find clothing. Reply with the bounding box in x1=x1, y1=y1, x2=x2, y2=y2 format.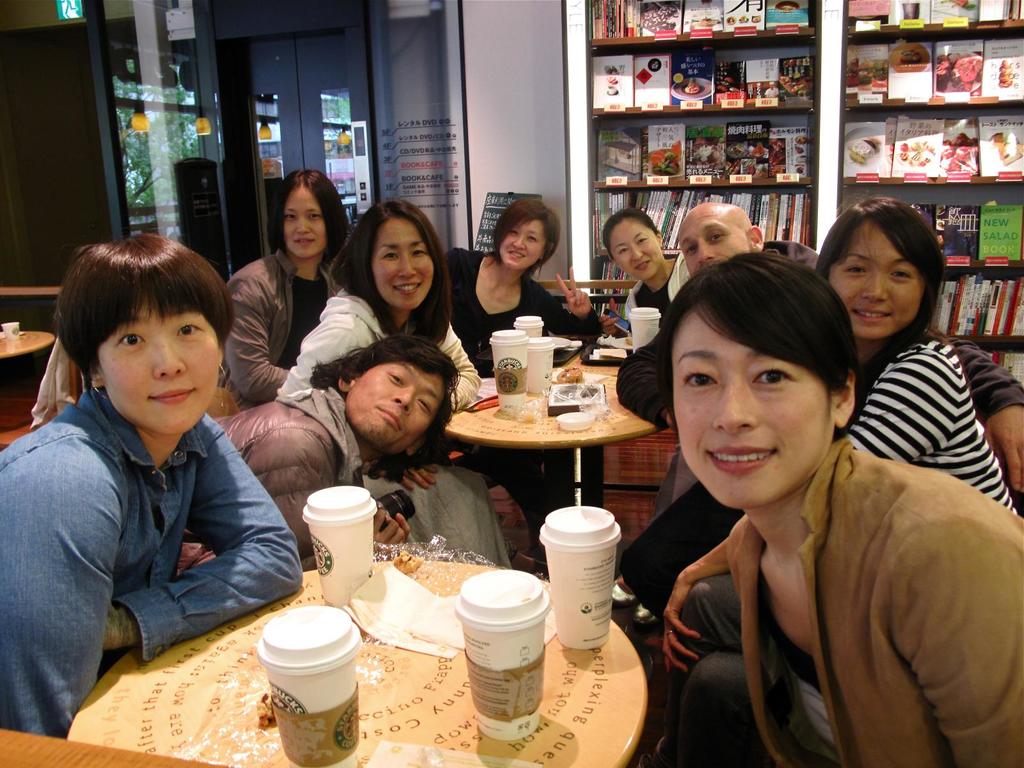
x1=624, y1=323, x2=1012, y2=611.
